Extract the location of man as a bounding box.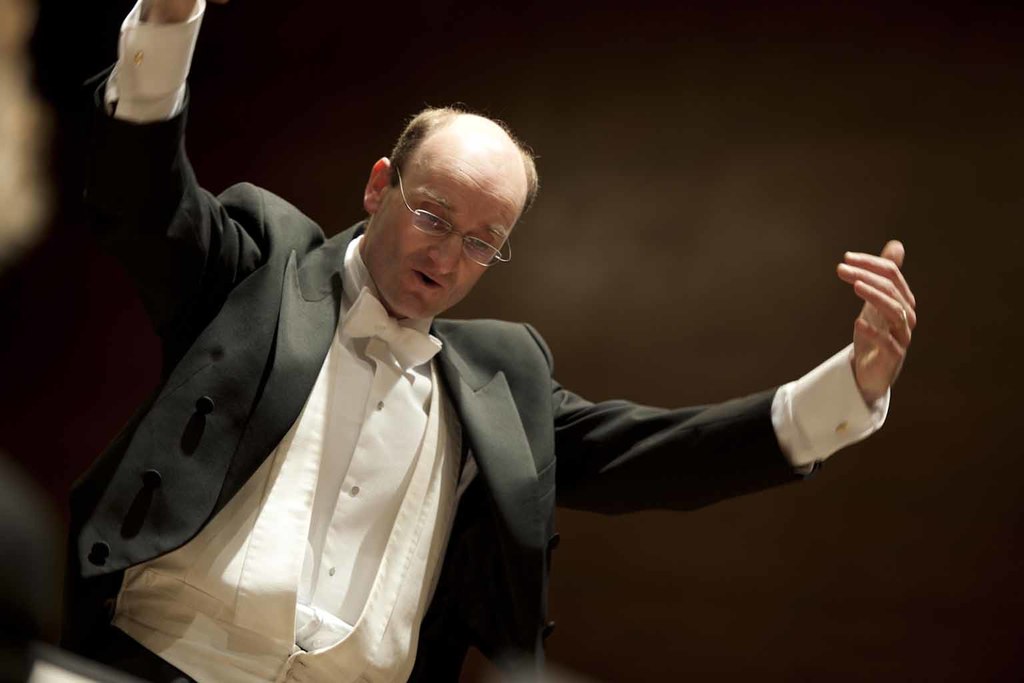
bbox(65, 66, 849, 648).
